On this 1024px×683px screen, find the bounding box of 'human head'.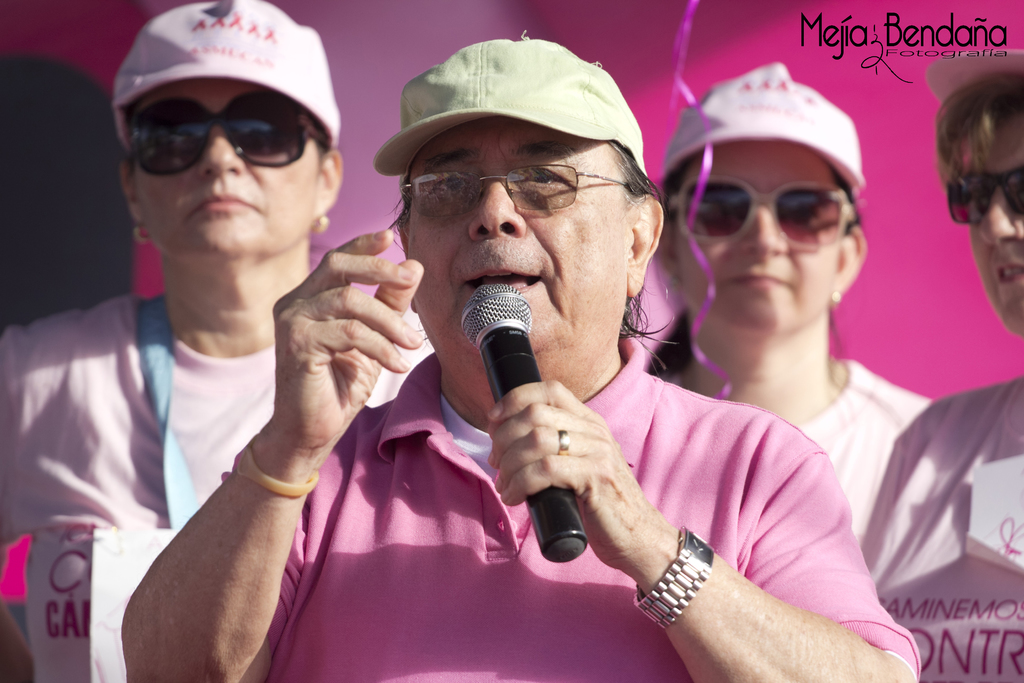
Bounding box: [x1=372, y1=26, x2=668, y2=427].
